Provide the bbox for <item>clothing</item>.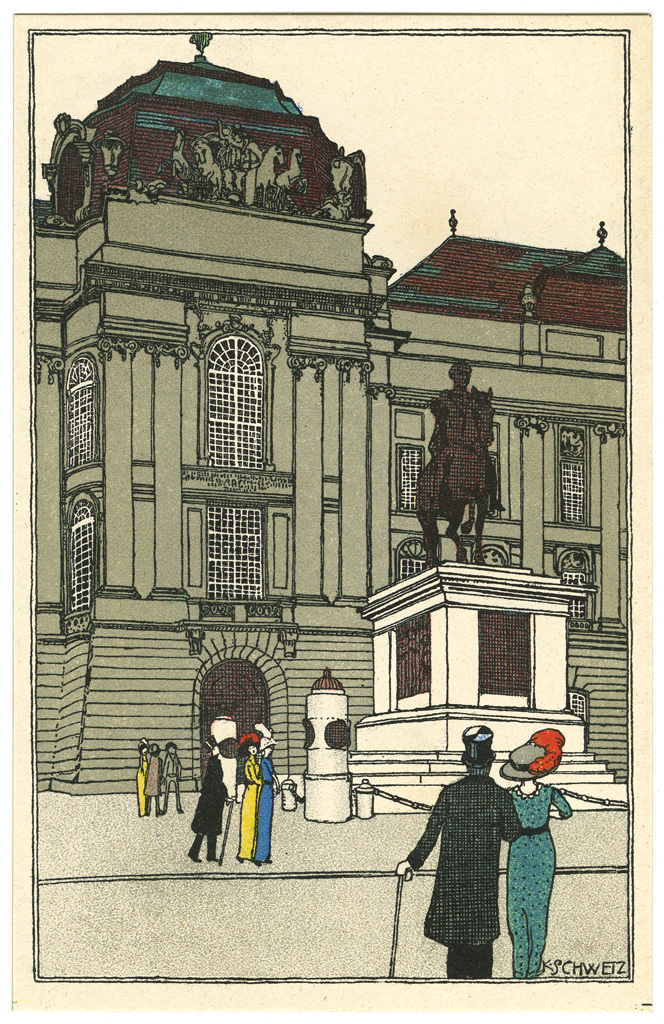
<region>189, 735, 232, 830</region>.
